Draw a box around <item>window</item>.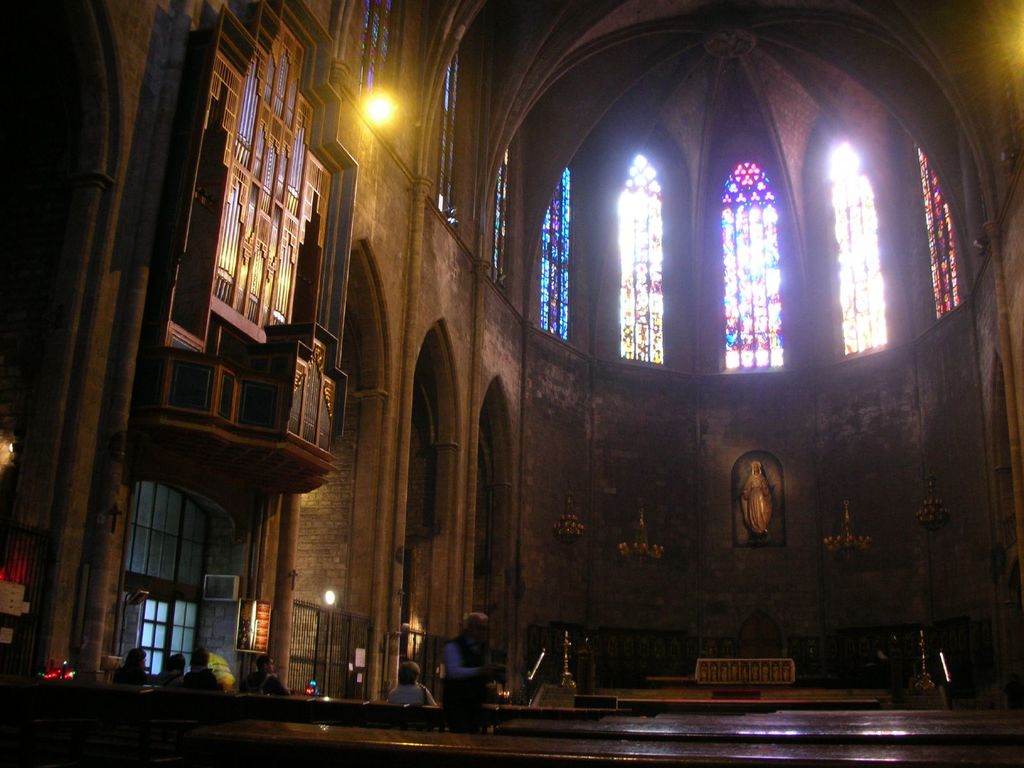
left=430, top=51, right=461, bottom=225.
